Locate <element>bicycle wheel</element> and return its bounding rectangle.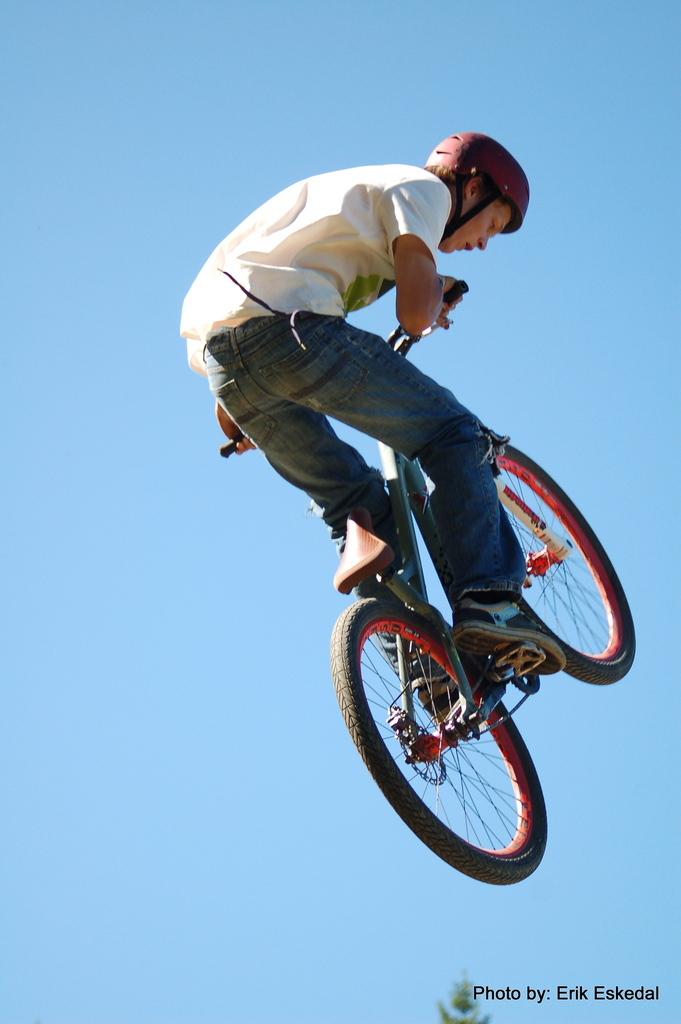
Rect(497, 436, 639, 680).
